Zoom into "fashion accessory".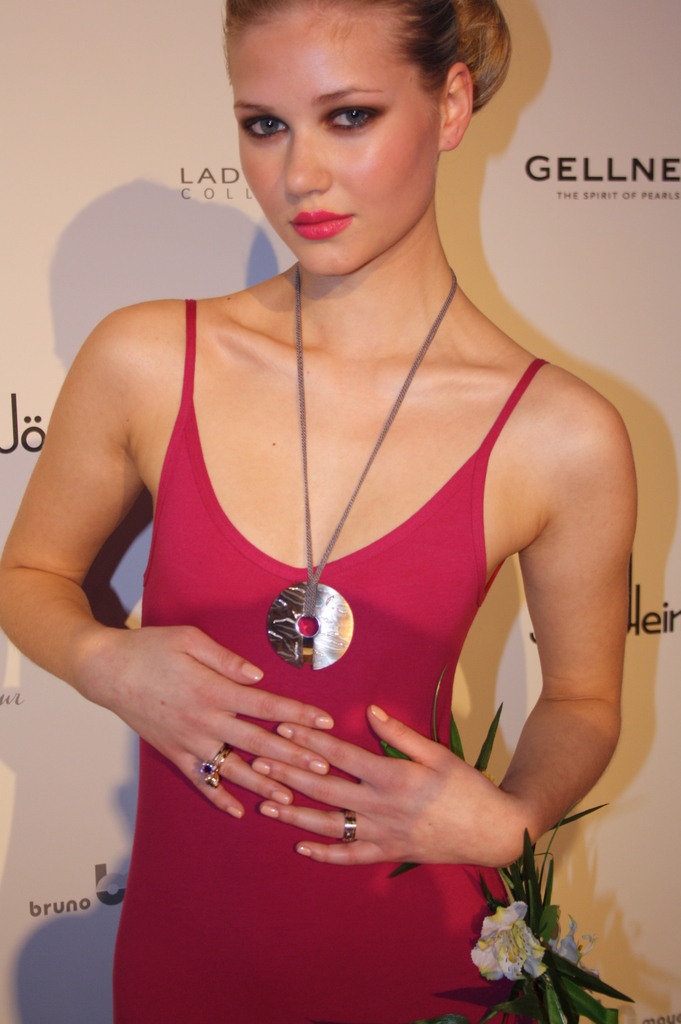
Zoom target: box=[261, 269, 458, 671].
